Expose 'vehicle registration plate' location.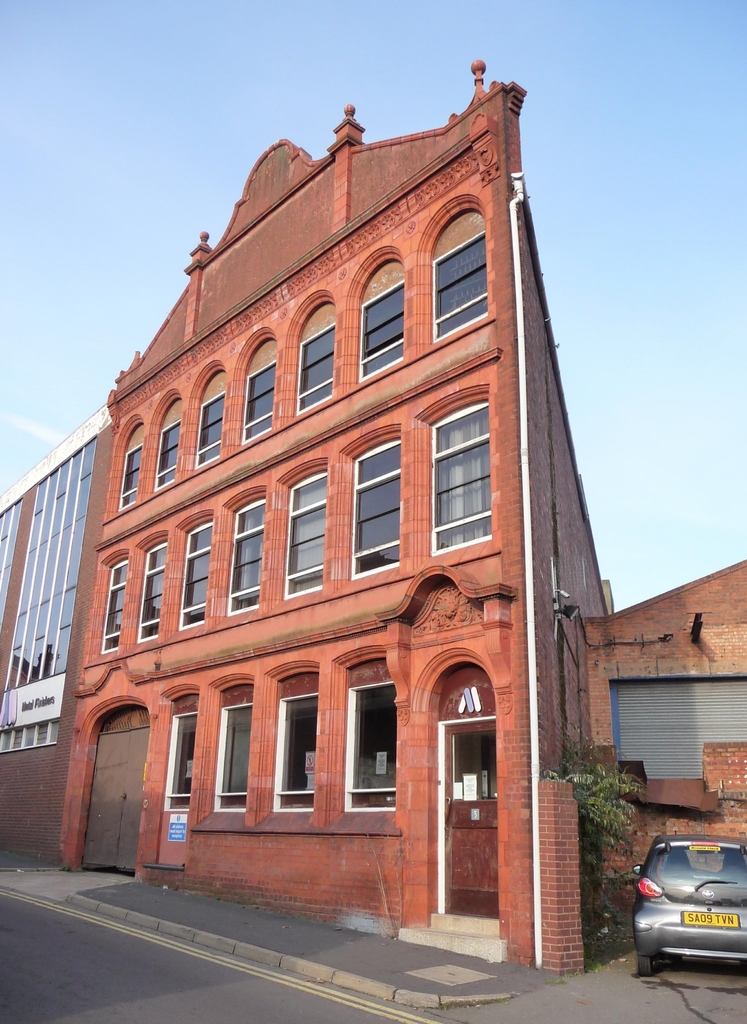
Exposed at bbox(681, 913, 740, 927).
